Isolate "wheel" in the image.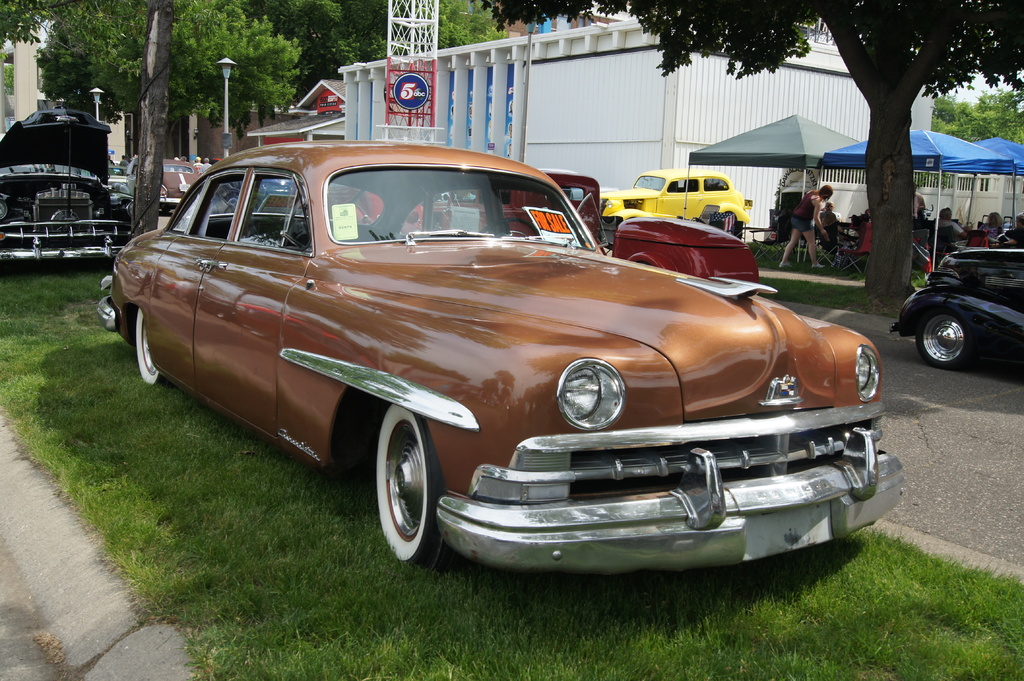
Isolated region: l=480, t=217, r=539, b=238.
